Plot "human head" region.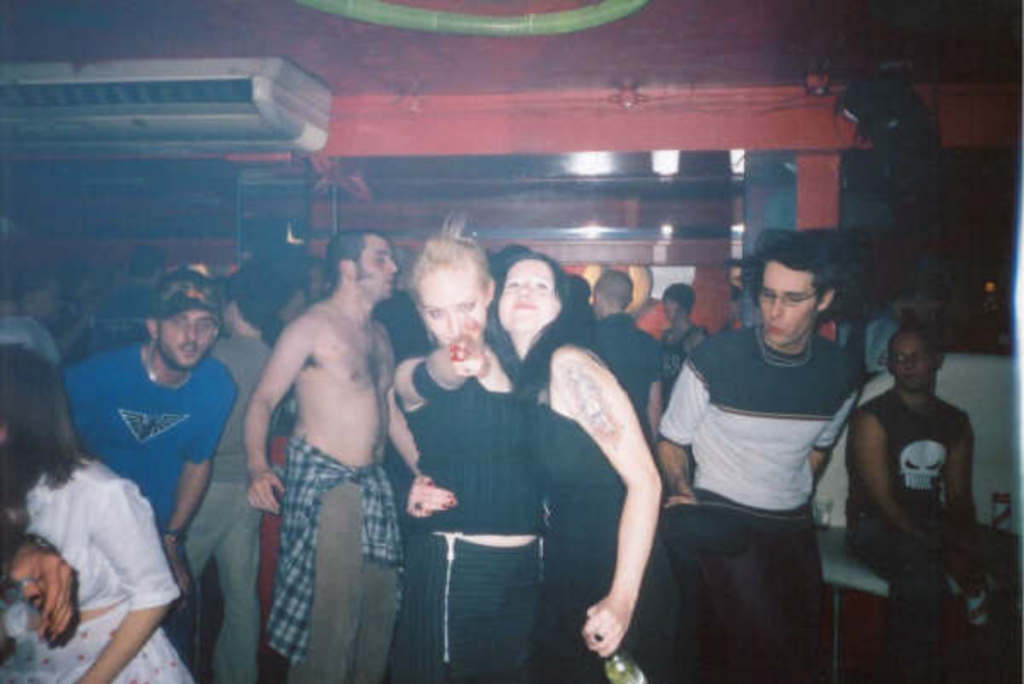
Plotted at detection(56, 261, 97, 305).
